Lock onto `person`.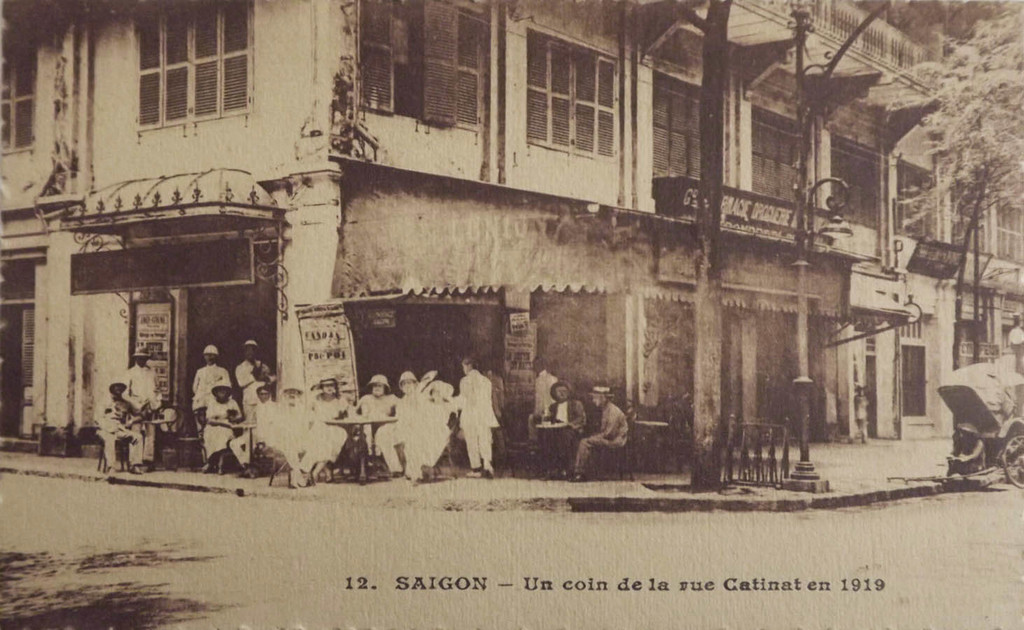
Locked: {"x1": 126, "y1": 345, "x2": 153, "y2": 472}.
